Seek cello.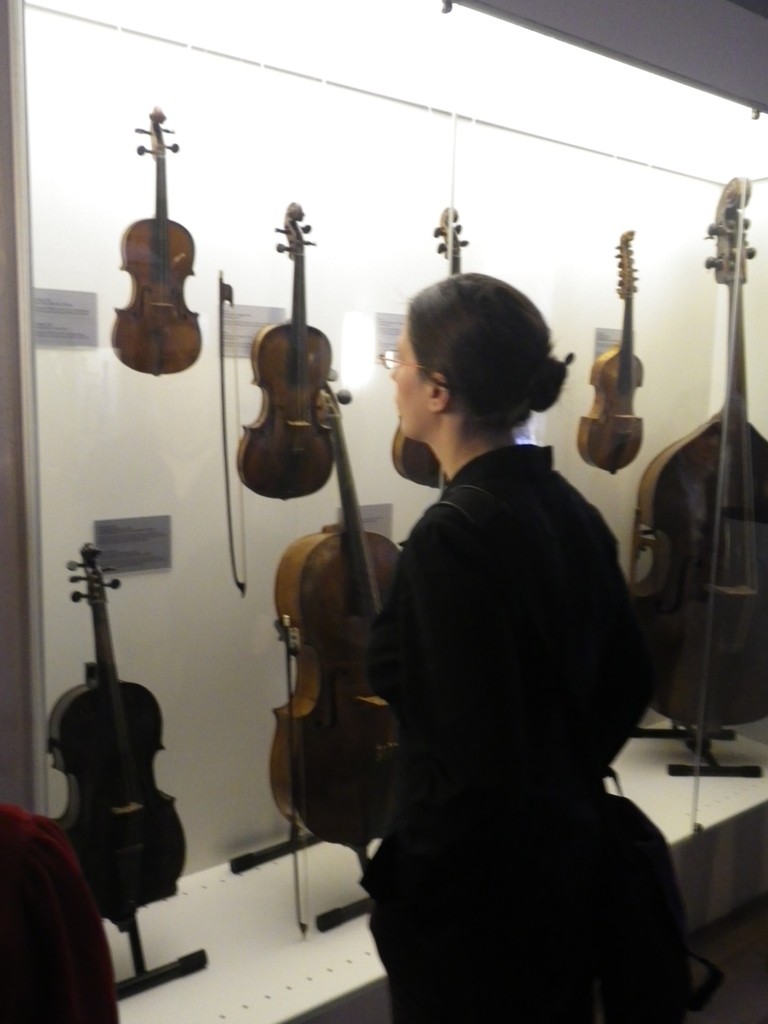
380:196:452:492.
